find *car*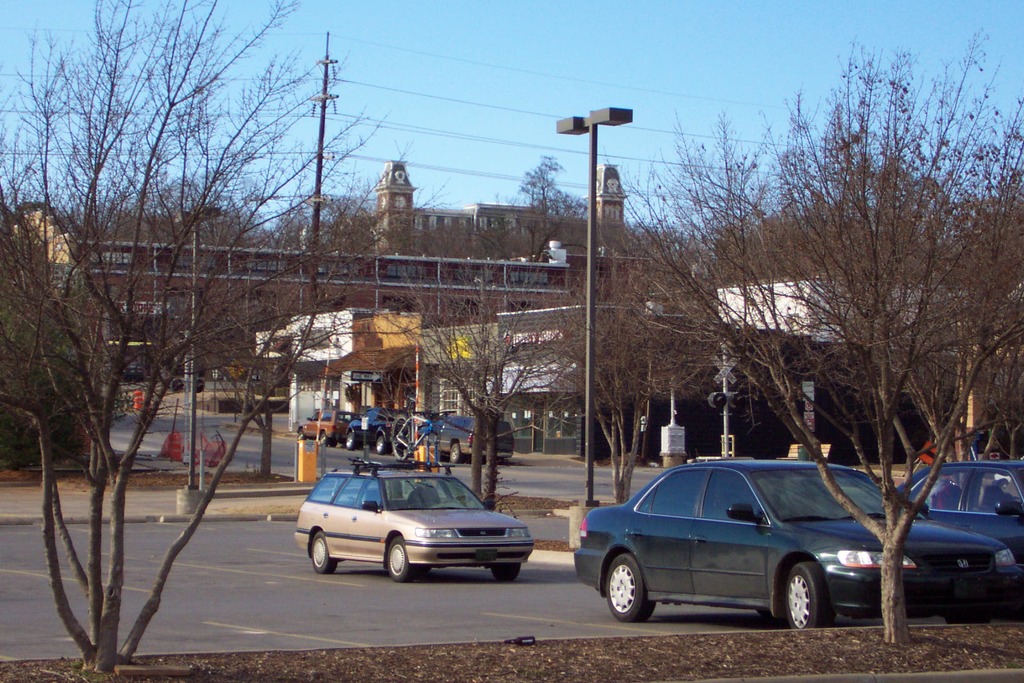
<region>895, 460, 1023, 566</region>
